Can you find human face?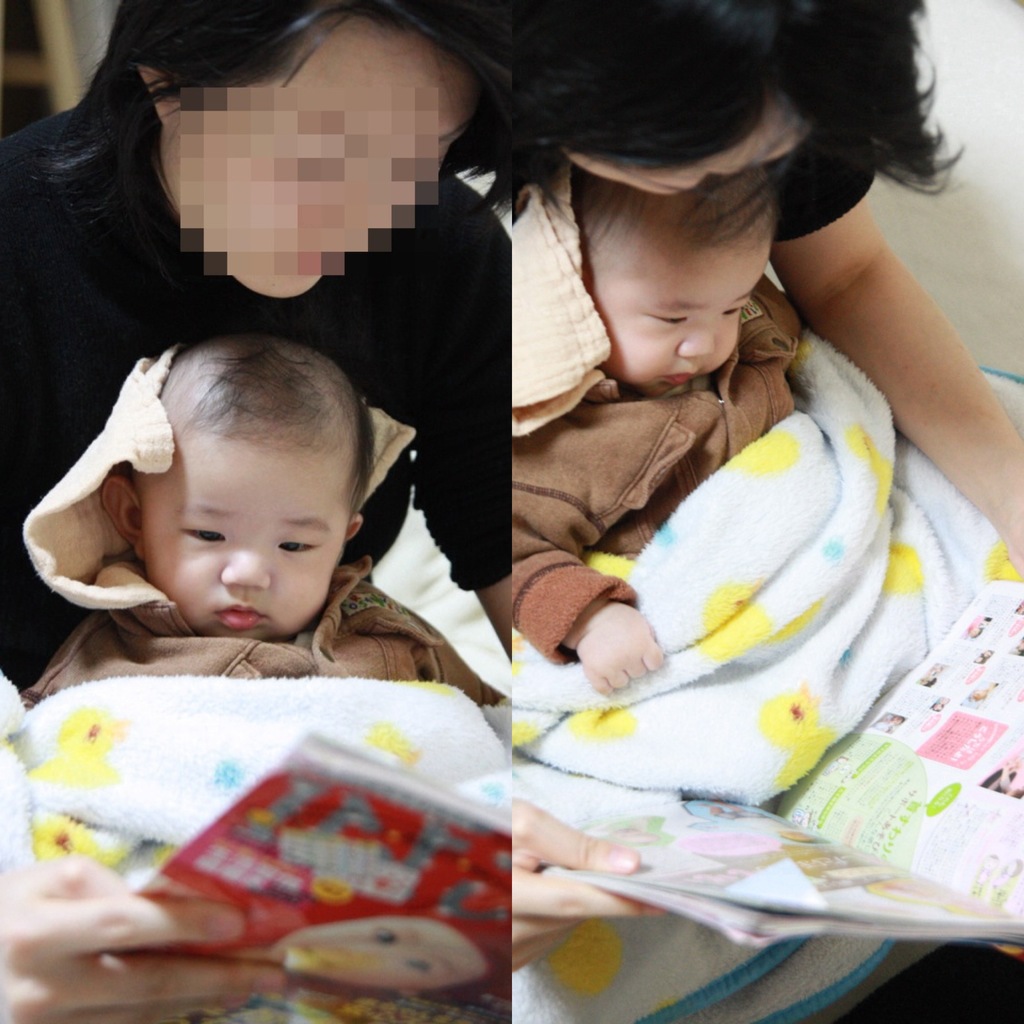
Yes, bounding box: pyautogui.locateOnScreen(171, 28, 458, 299).
